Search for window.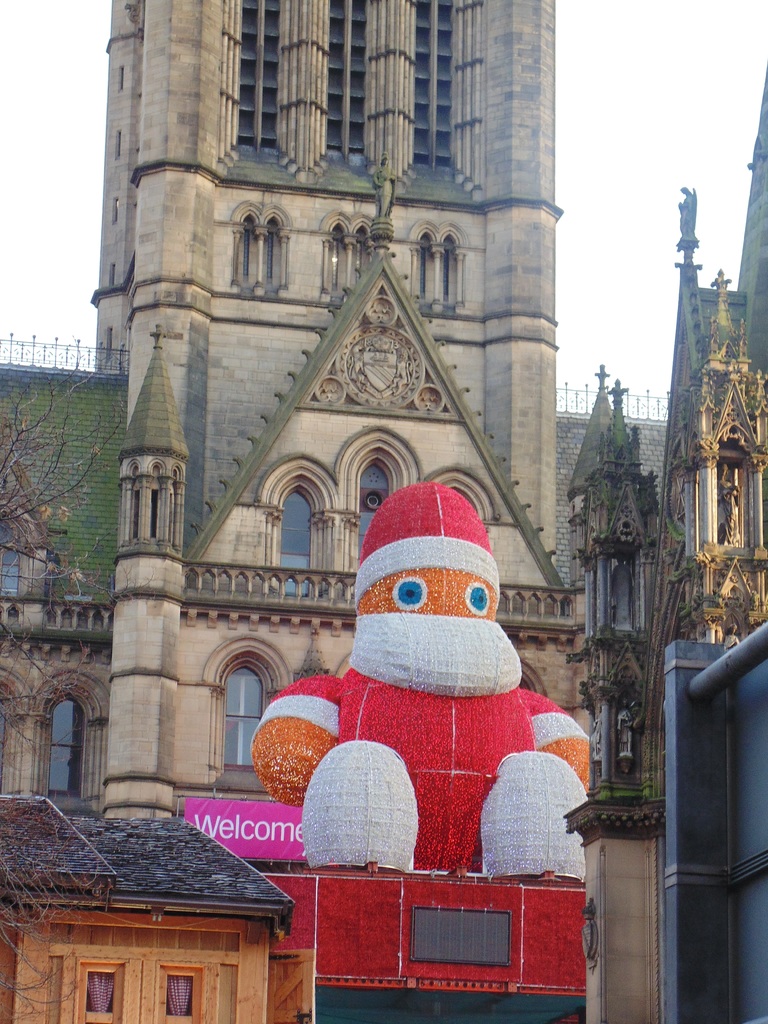
Found at (163, 964, 207, 1023).
